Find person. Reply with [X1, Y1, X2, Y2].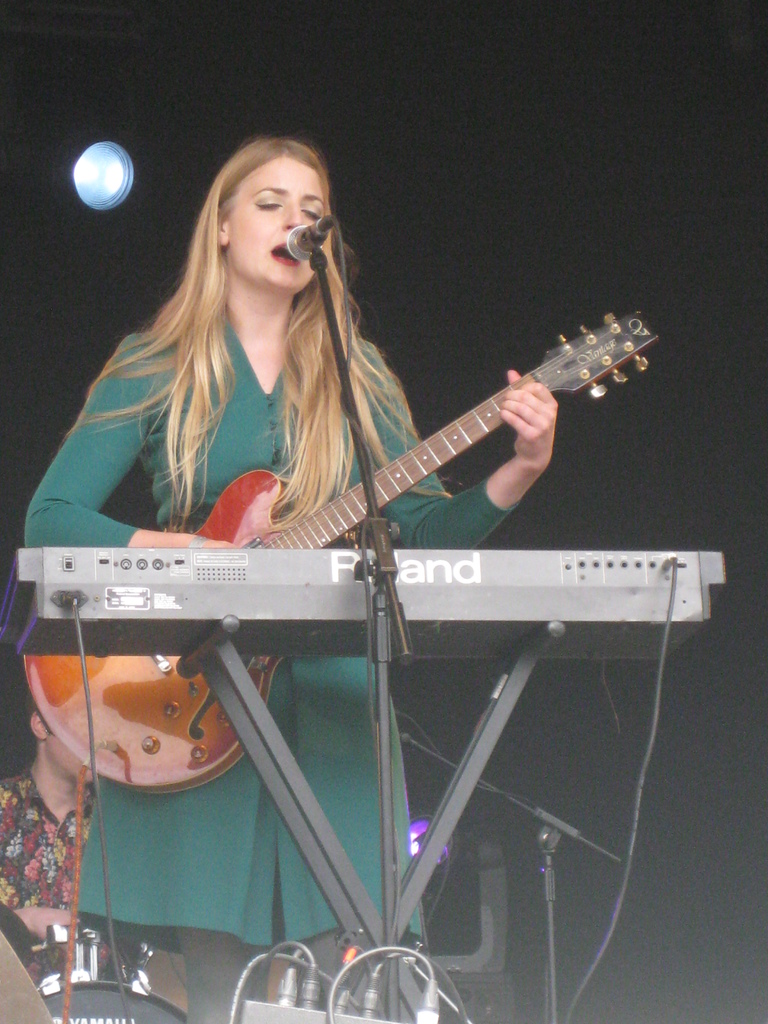
[102, 145, 632, 889].
